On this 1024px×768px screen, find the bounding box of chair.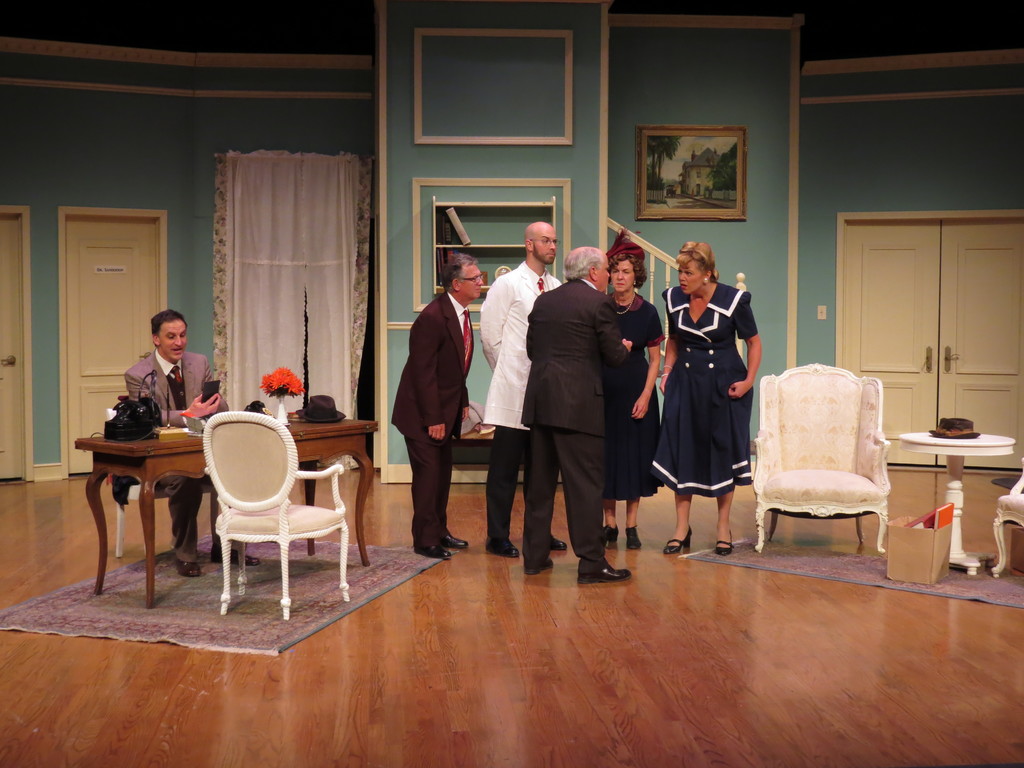
Bounding box: [748, 362, 890, 554].
